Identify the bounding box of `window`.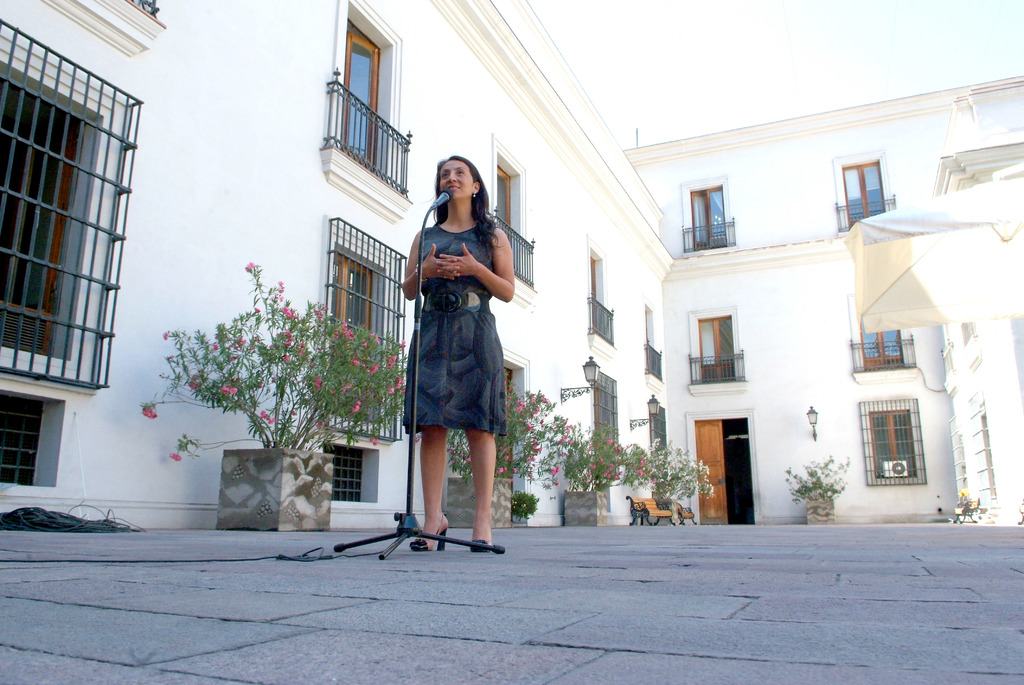
860,327,922,378.
